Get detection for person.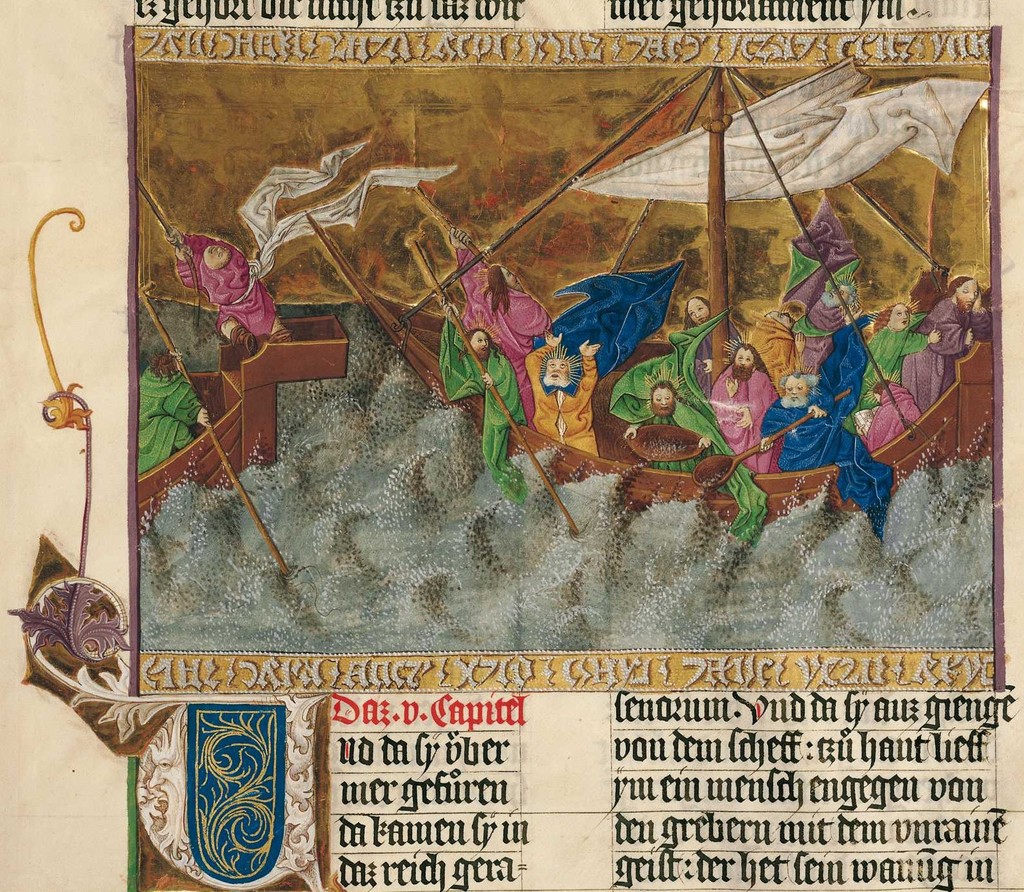
Detection: (707,343,784,467).
